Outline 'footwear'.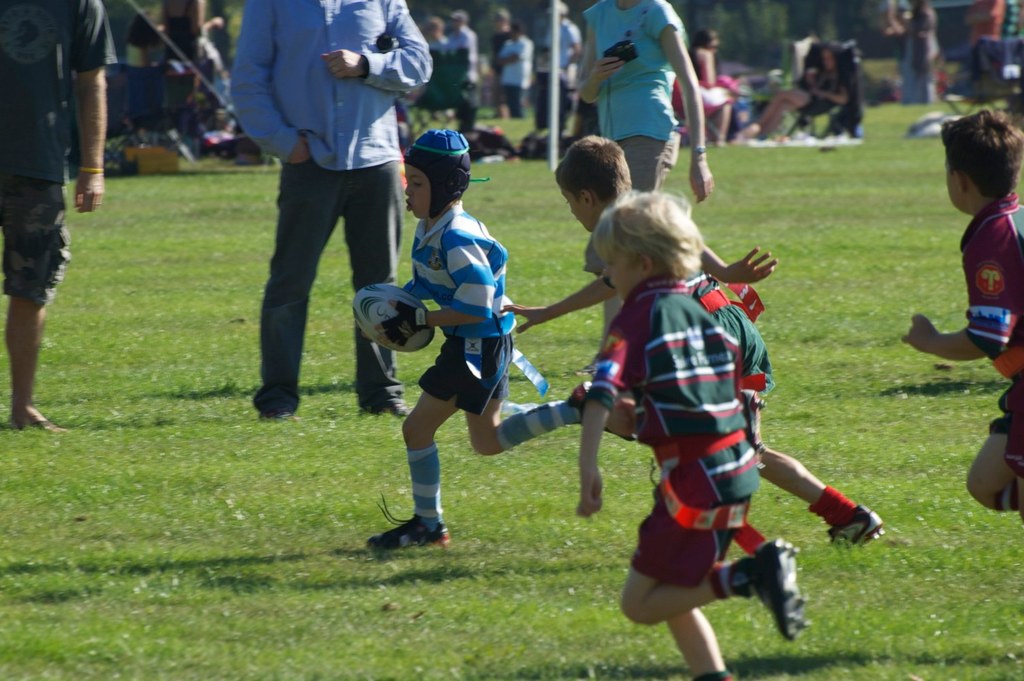
Outline: rect(825, 503, 890, 545).
